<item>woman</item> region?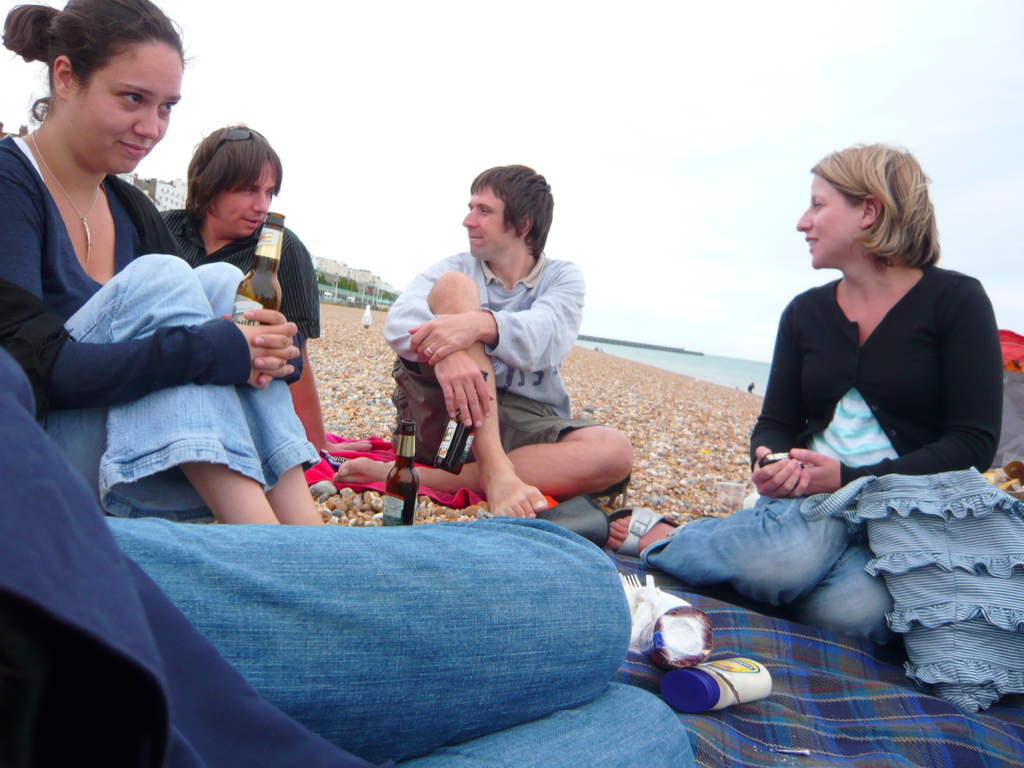
[0, 373, 701, 767]
